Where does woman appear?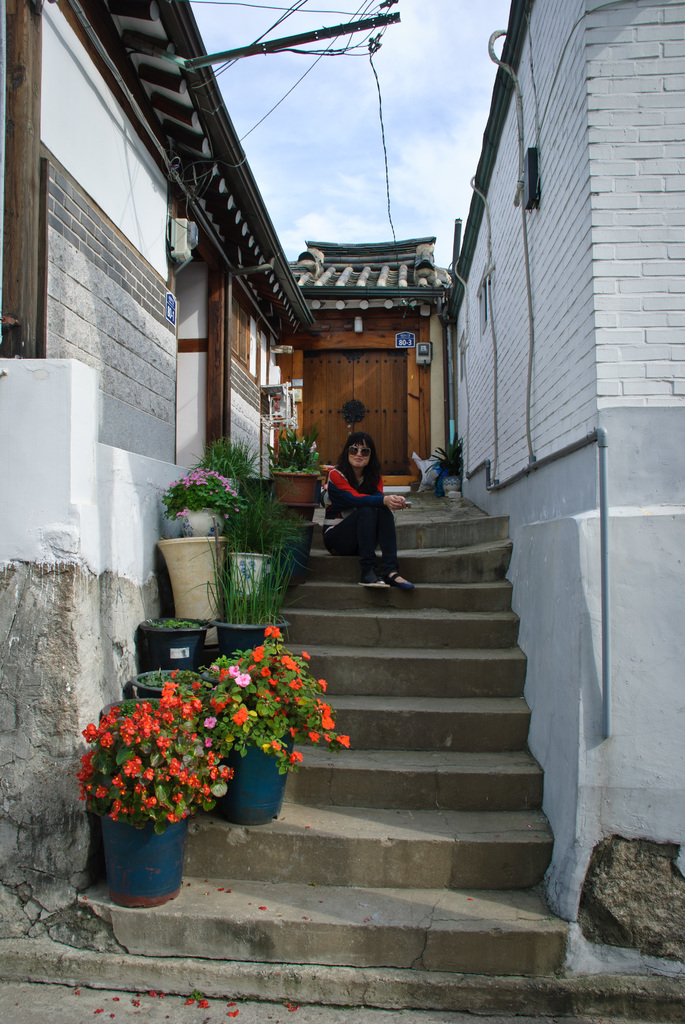
Appears at <box>315,414,409,588</box>.
